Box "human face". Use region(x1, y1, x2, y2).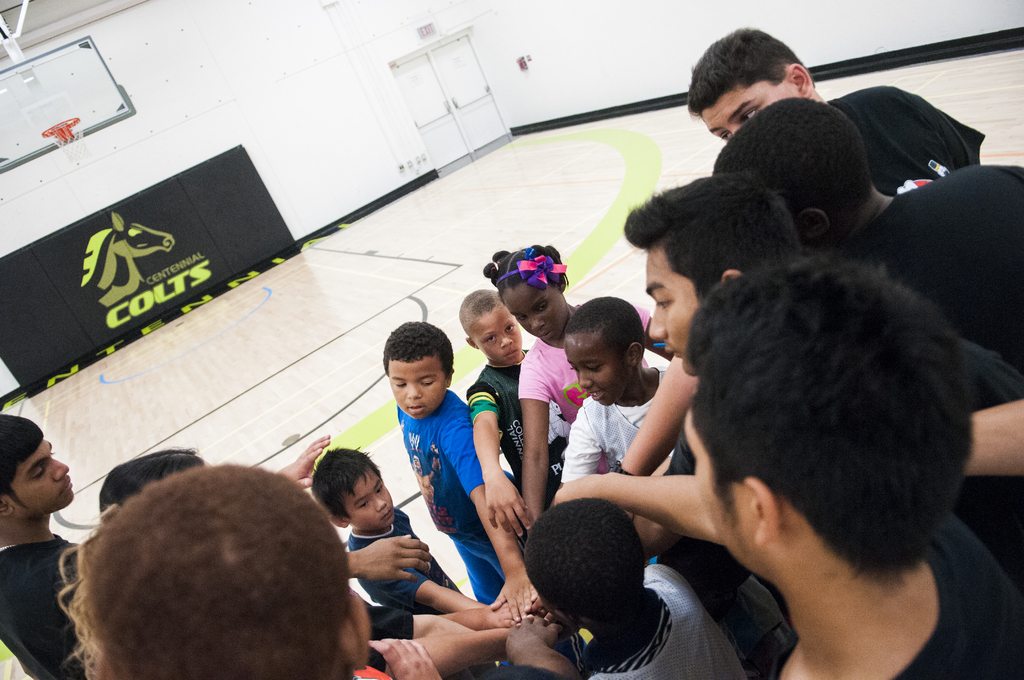
region(646, 241, 698, 378).
